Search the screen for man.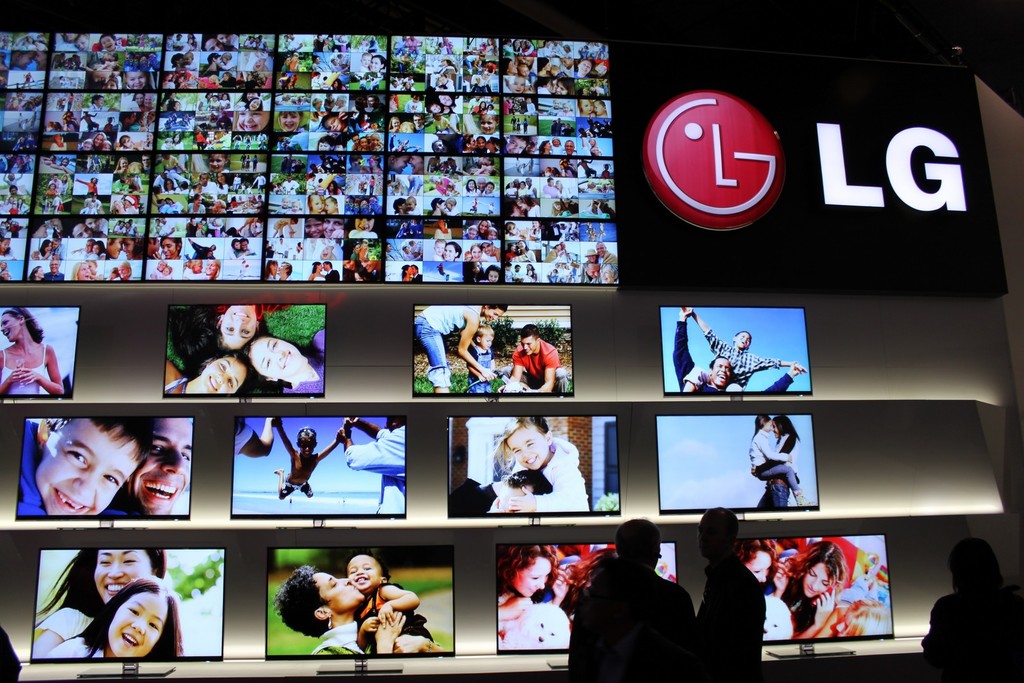
Found at (155, 173, 184, 192).
